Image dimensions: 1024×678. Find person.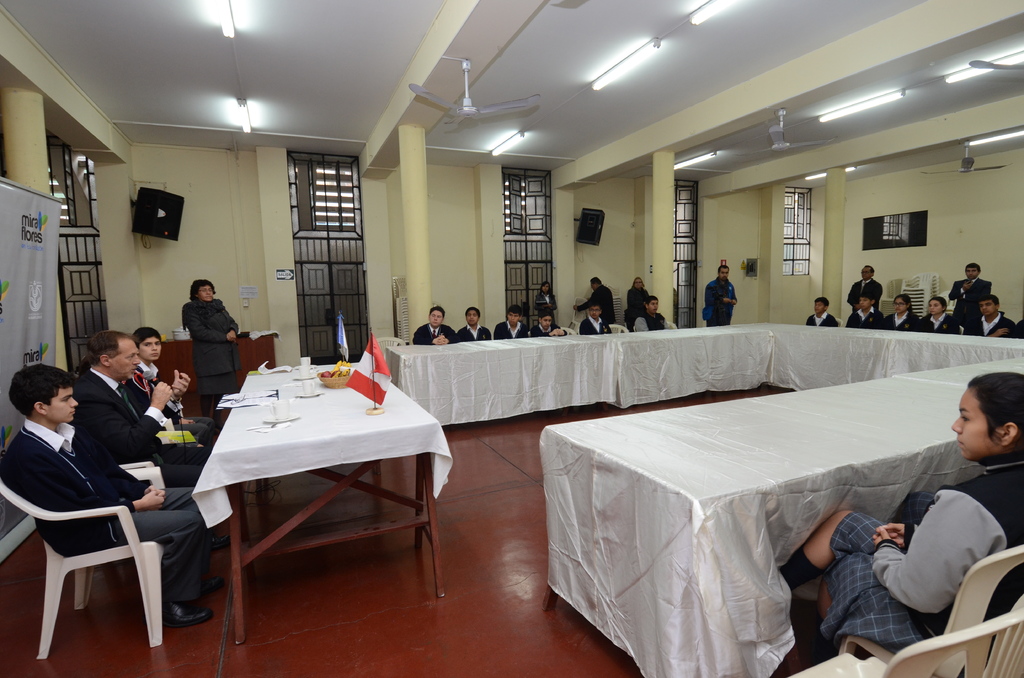
<box>67,328,200,496</box>.
